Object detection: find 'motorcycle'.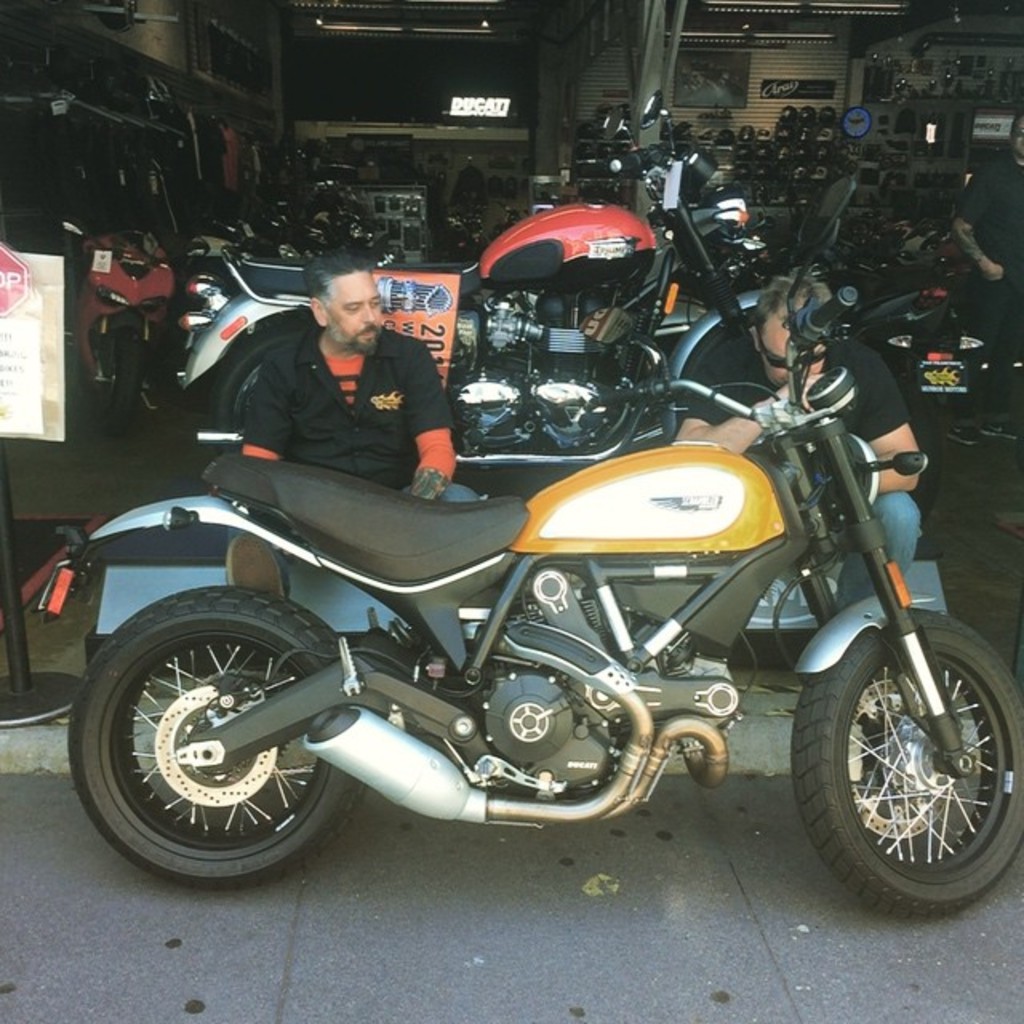
178 85 778 482.
